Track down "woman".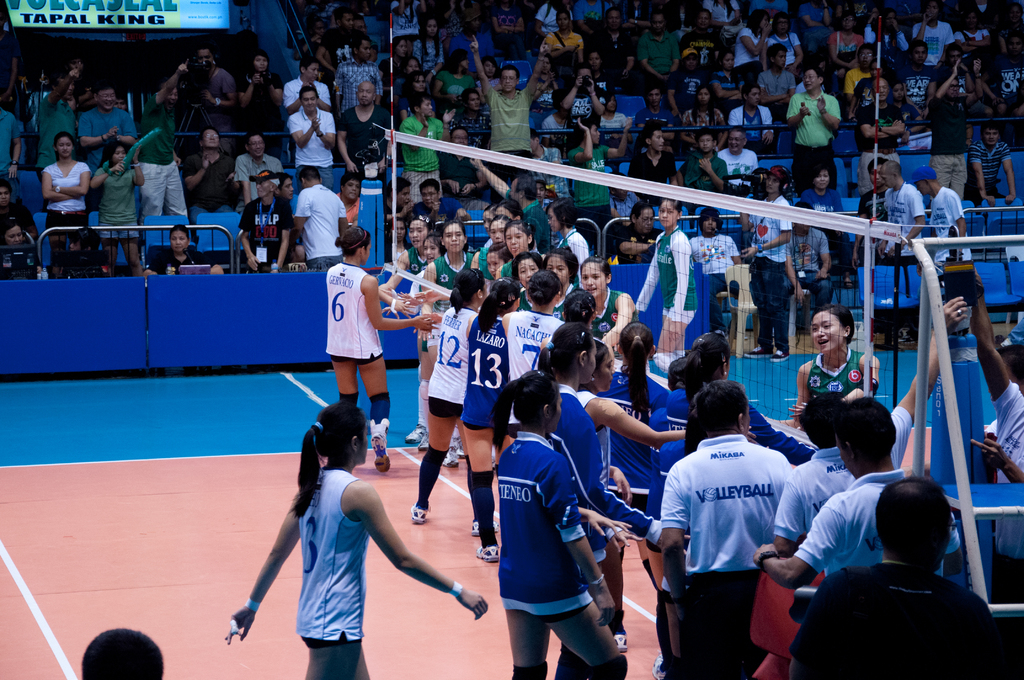
Tracked to [x1=582, y1=46, x2=618, y2=105].
